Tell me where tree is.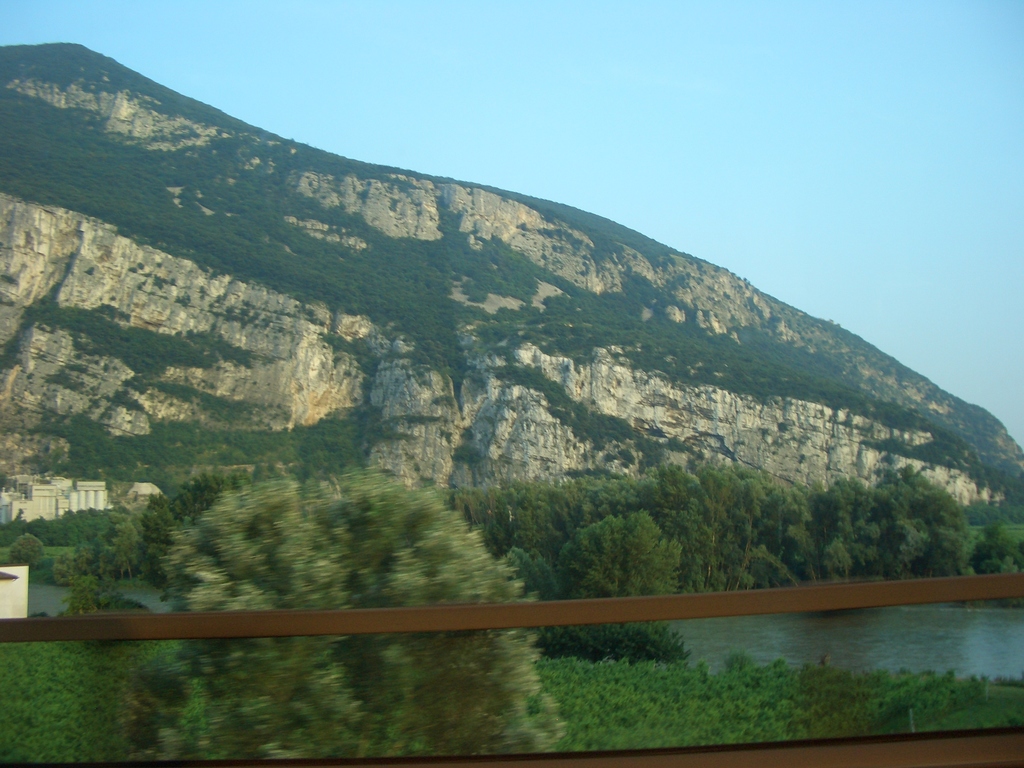
tree is at x1=164 y1=471 x2=564 y2=760.
